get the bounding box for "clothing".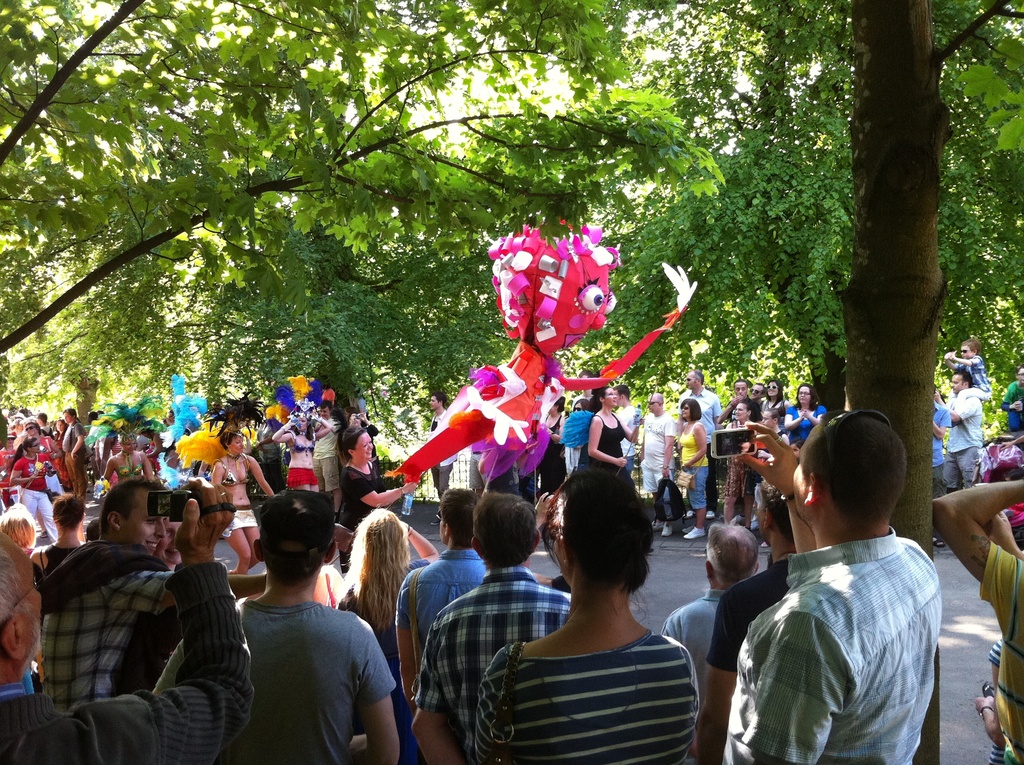
644/415/675/497.
